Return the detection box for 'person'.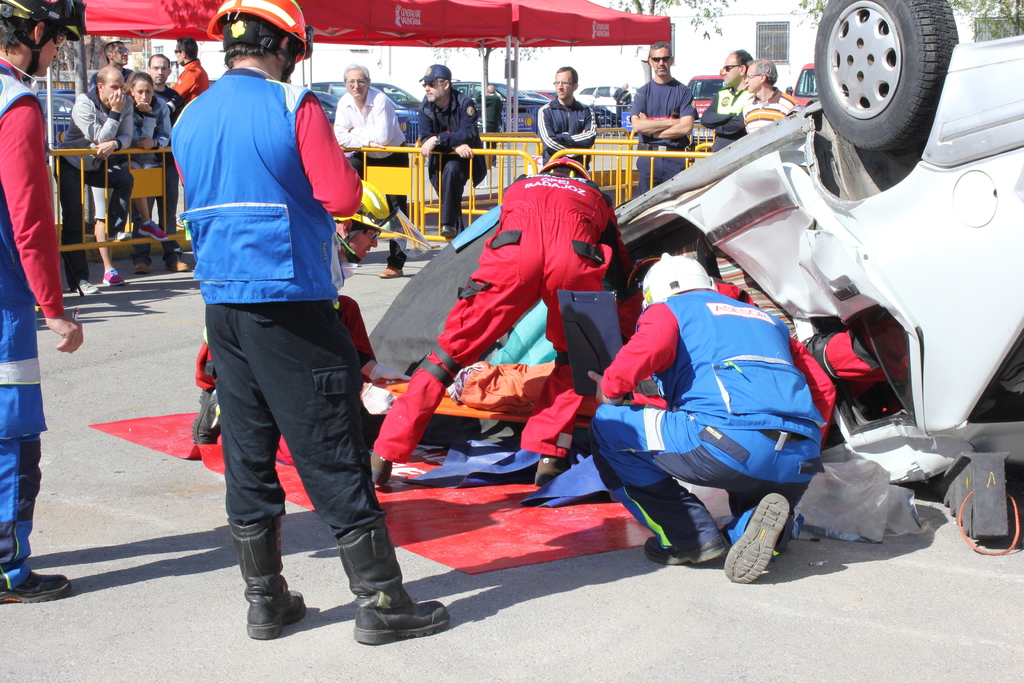
<box>58,33,209,289</box>.
